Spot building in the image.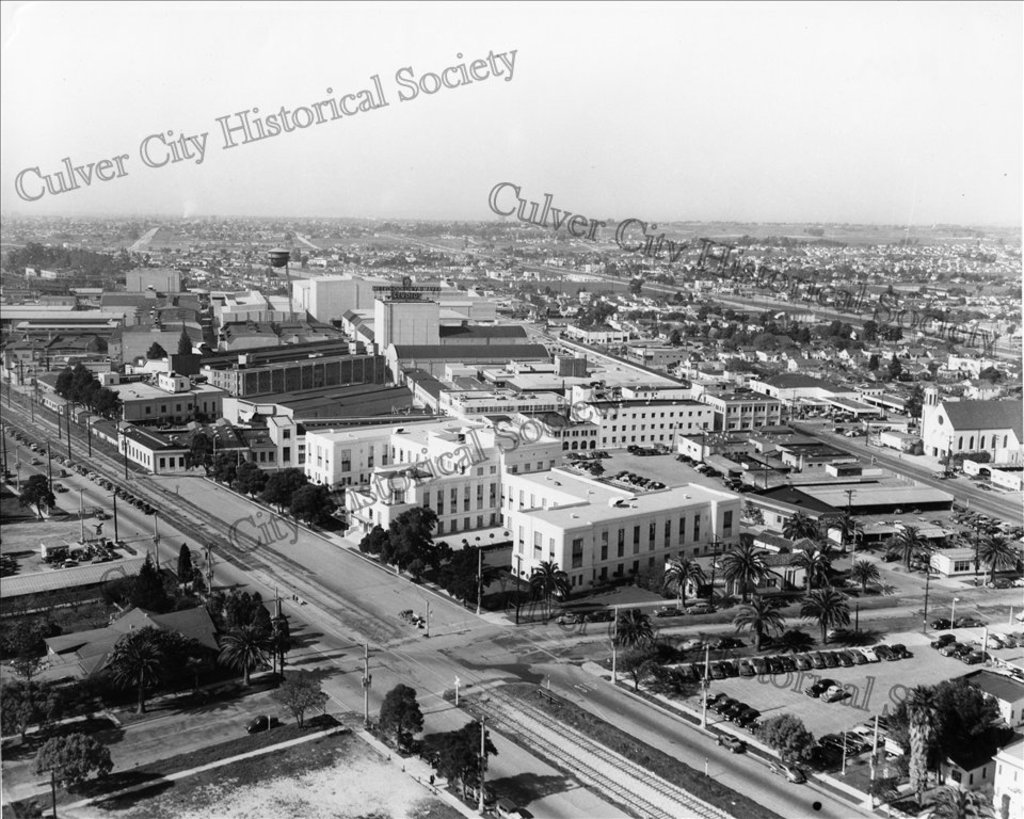
building found at {"x1": 349, "y1": 446, "x2": 740, "y2": 592}.
